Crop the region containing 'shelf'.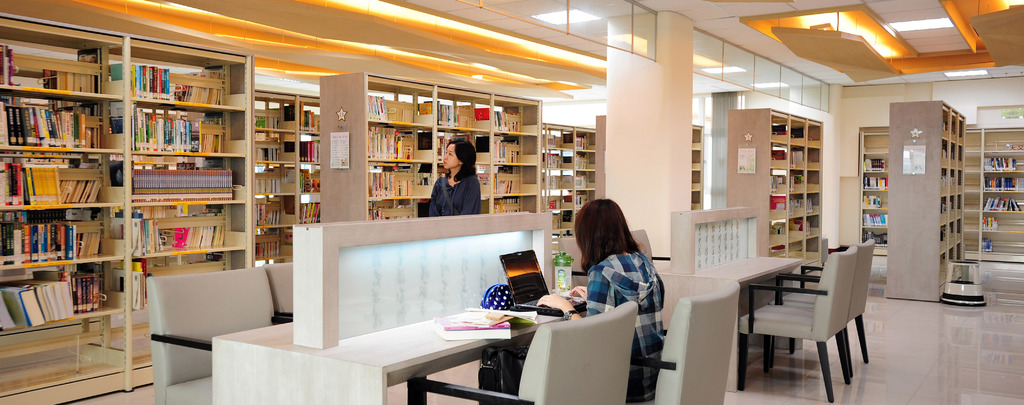
Crop region: 793 242 809 258.
